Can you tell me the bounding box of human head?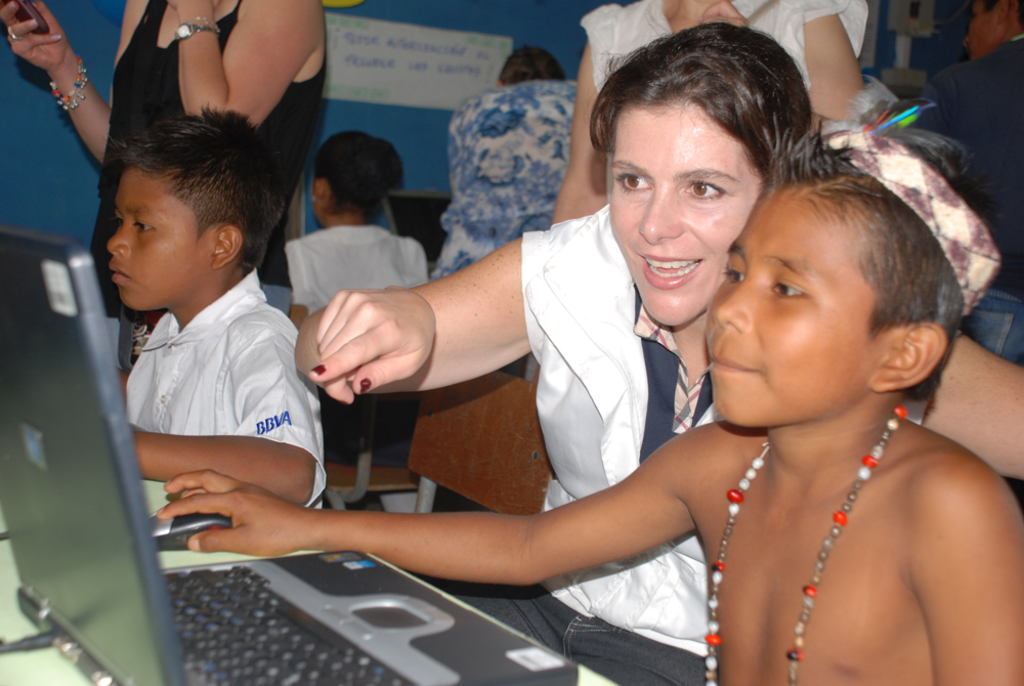
Rect(962, 0, 1023, 66).
